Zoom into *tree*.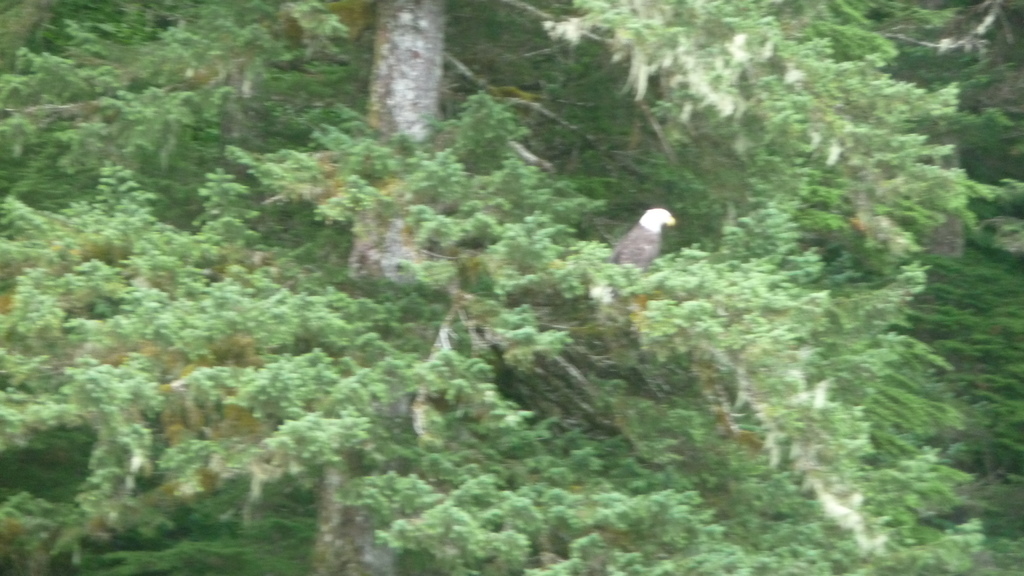
Zoom target: pyautogui.locateOnScreen(0, 0, 1022, 575).
